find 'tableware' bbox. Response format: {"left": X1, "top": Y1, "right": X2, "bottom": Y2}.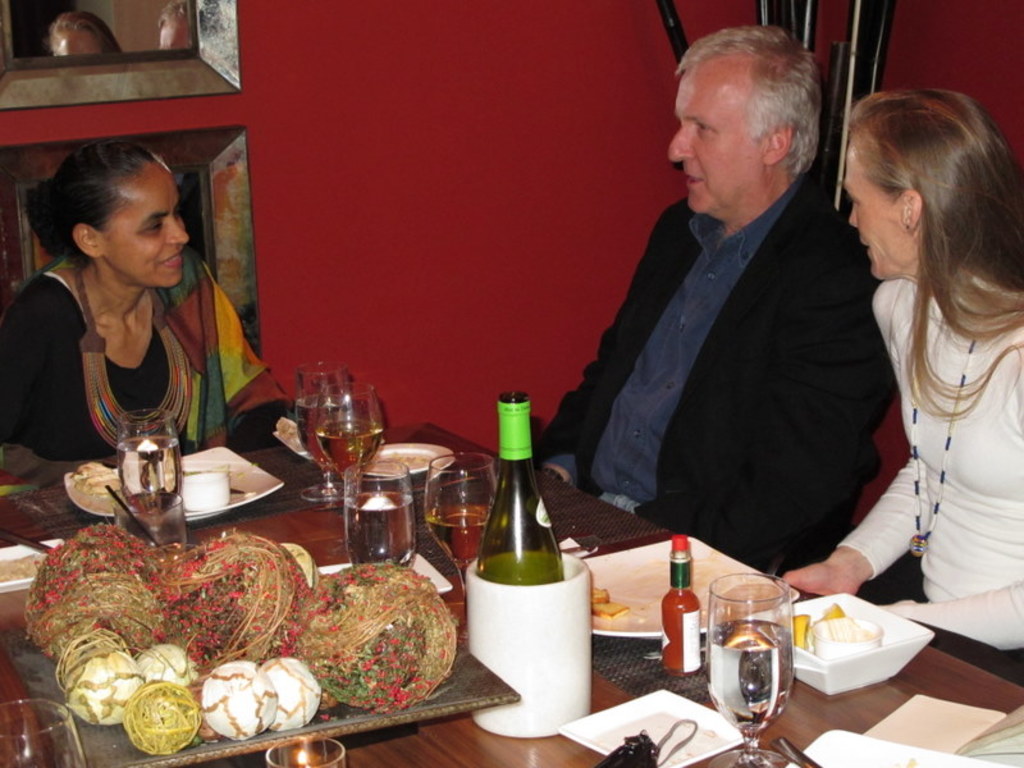
{"left": 0, "top": 529, "right": 64, "bottom": 608}.
